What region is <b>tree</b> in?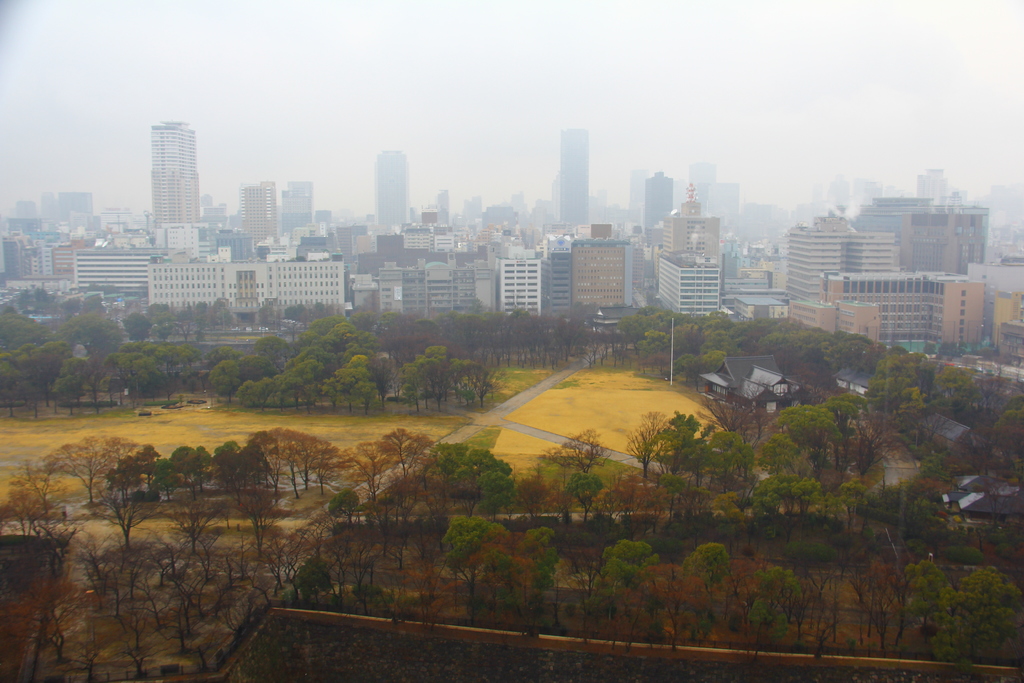
[x1=917, y1=451, x2=950, y2=489].
